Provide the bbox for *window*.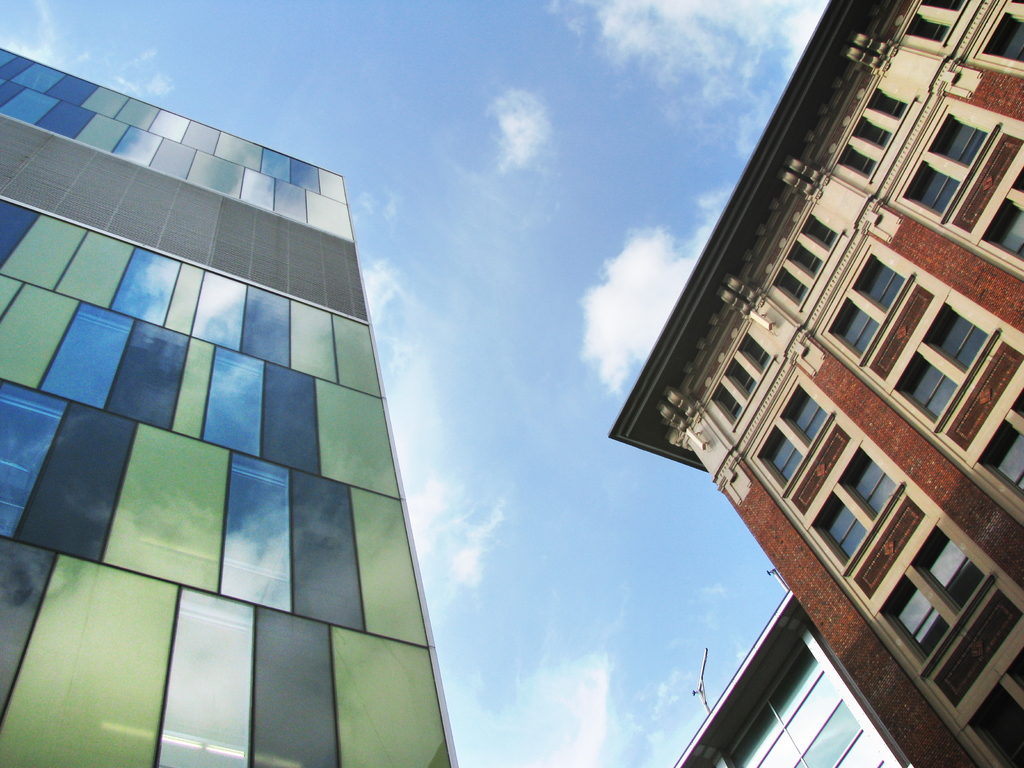
[left=1014, top=396, right=1023, bottom=431].
